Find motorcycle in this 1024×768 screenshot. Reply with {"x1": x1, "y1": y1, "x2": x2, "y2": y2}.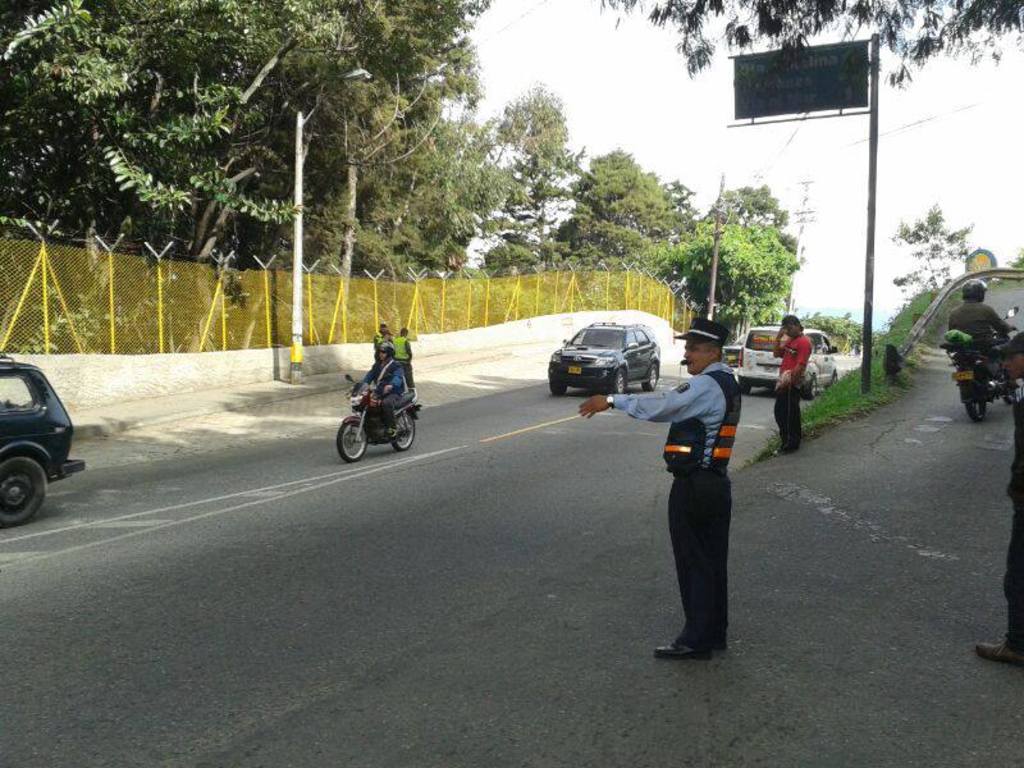
{"x1": 334, "y1": 348, "x2": 422, "y2": 454}.
